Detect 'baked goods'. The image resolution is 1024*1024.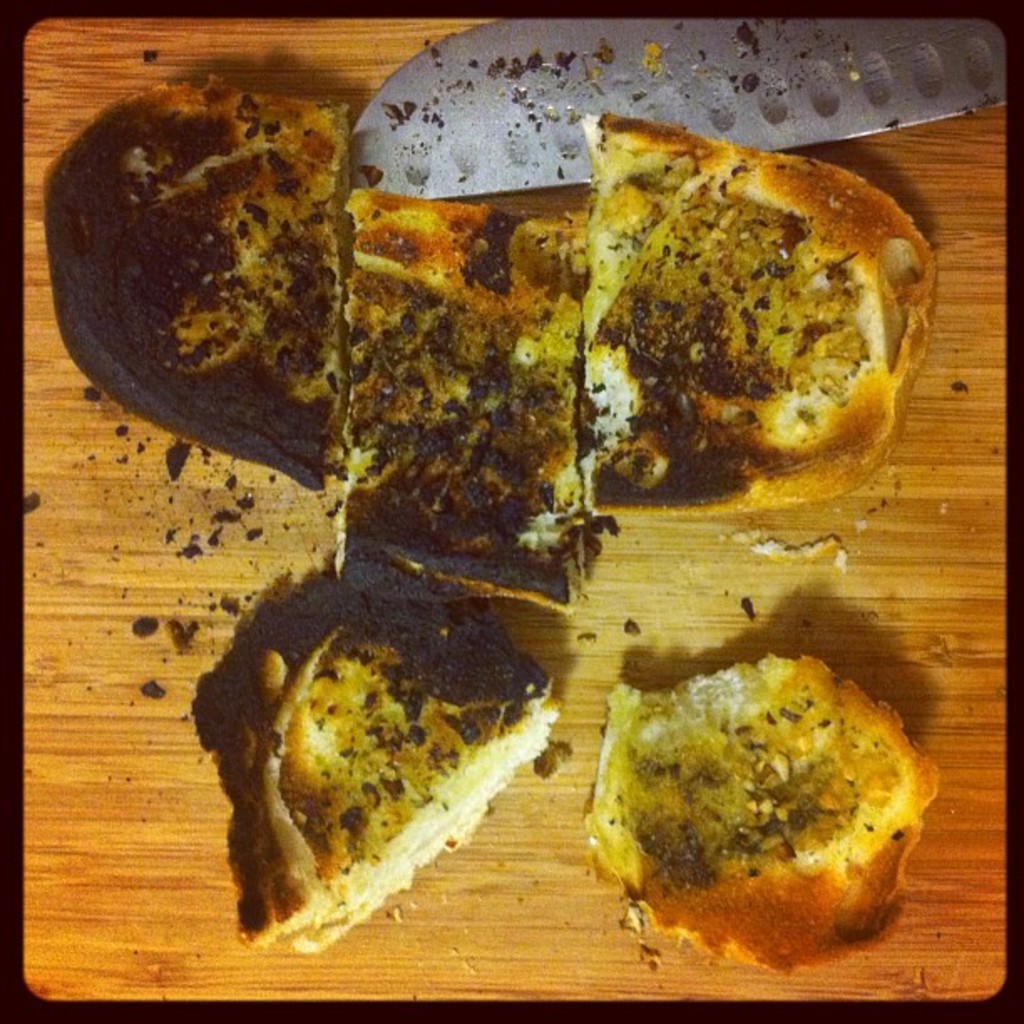
crop(35, 74, 351, 490).
